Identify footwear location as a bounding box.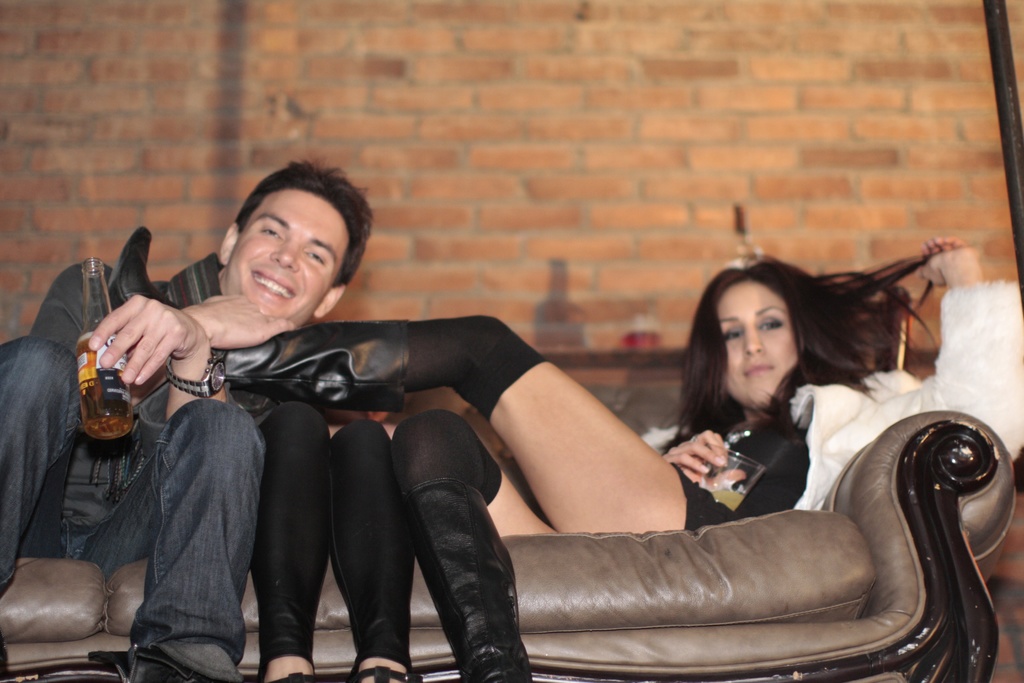
x1=256 y1=666 x2=320 y2=682.
